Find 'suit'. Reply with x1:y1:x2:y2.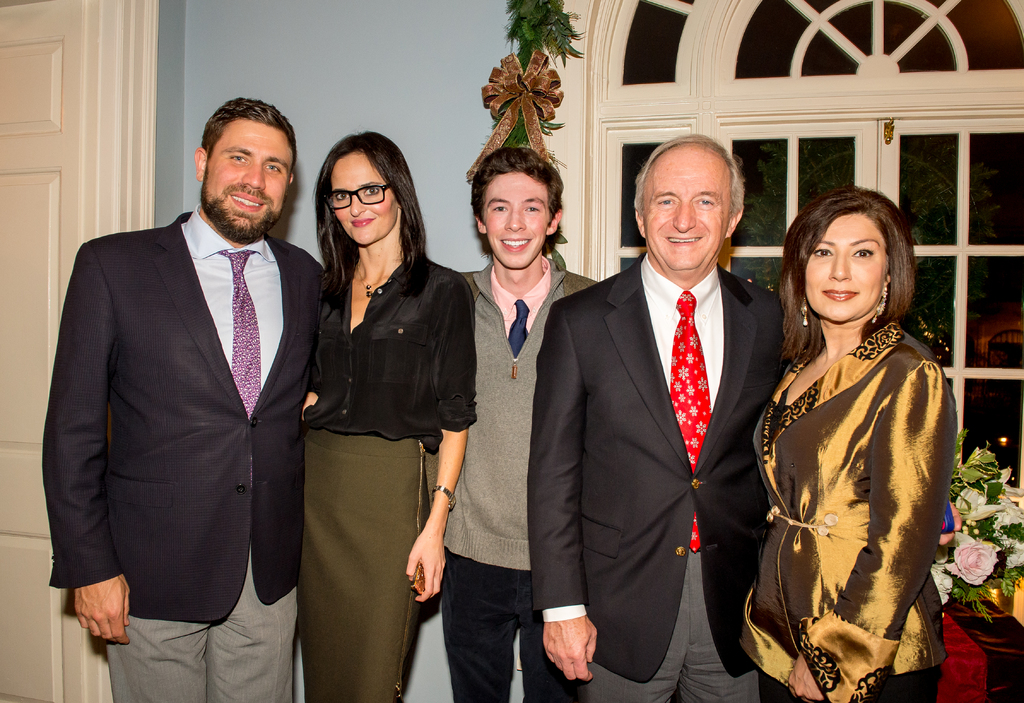
45:206:325:702.
